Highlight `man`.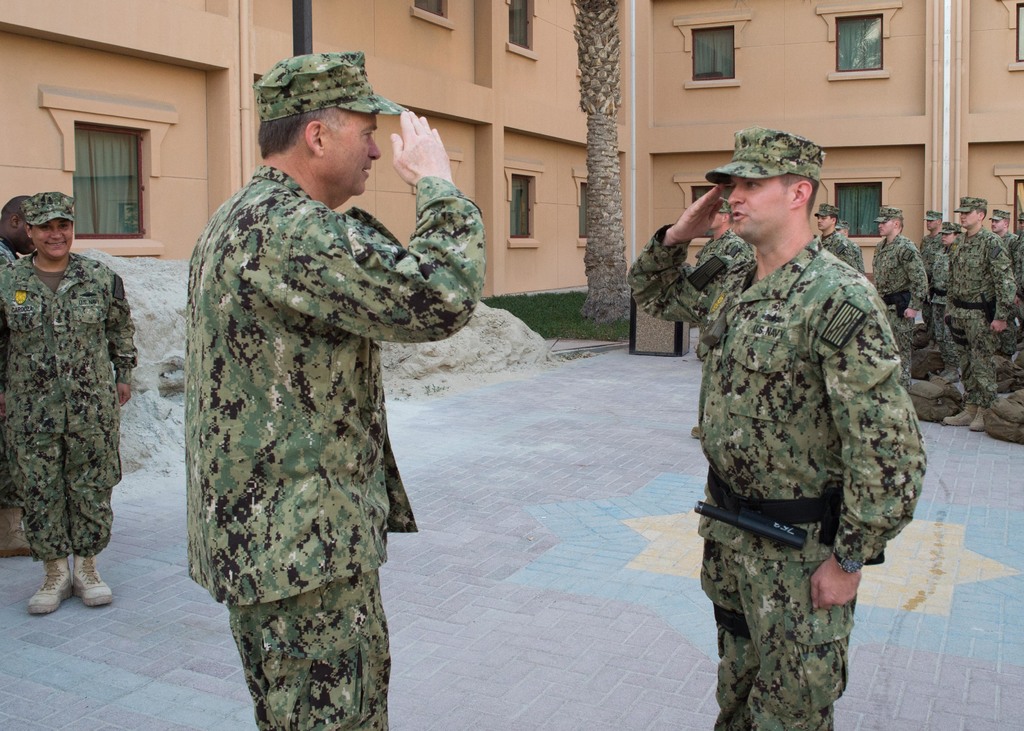
Highlighted region: bbox(651, 96, 940, 718).
